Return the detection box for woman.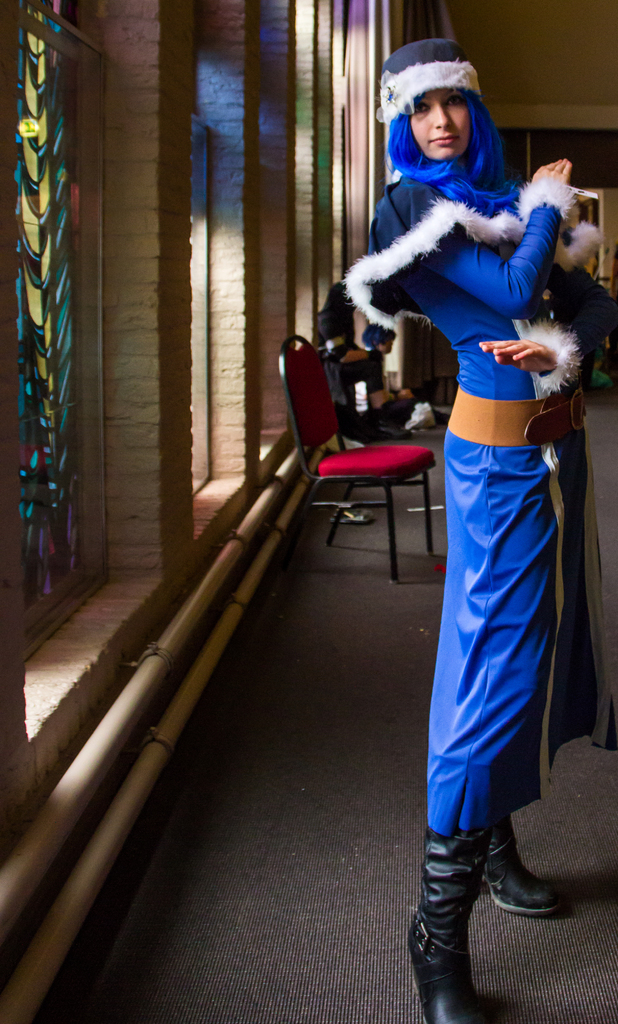
select_region(325, 49, 606, 1023).
